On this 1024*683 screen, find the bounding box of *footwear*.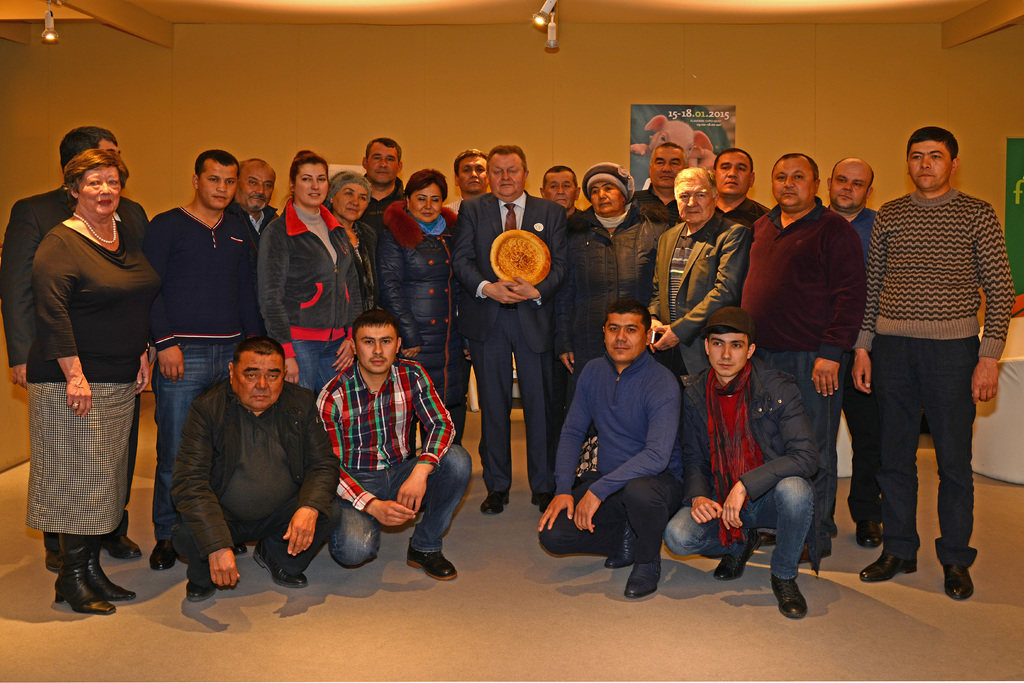
Bounding box: 231:547:248:557.
